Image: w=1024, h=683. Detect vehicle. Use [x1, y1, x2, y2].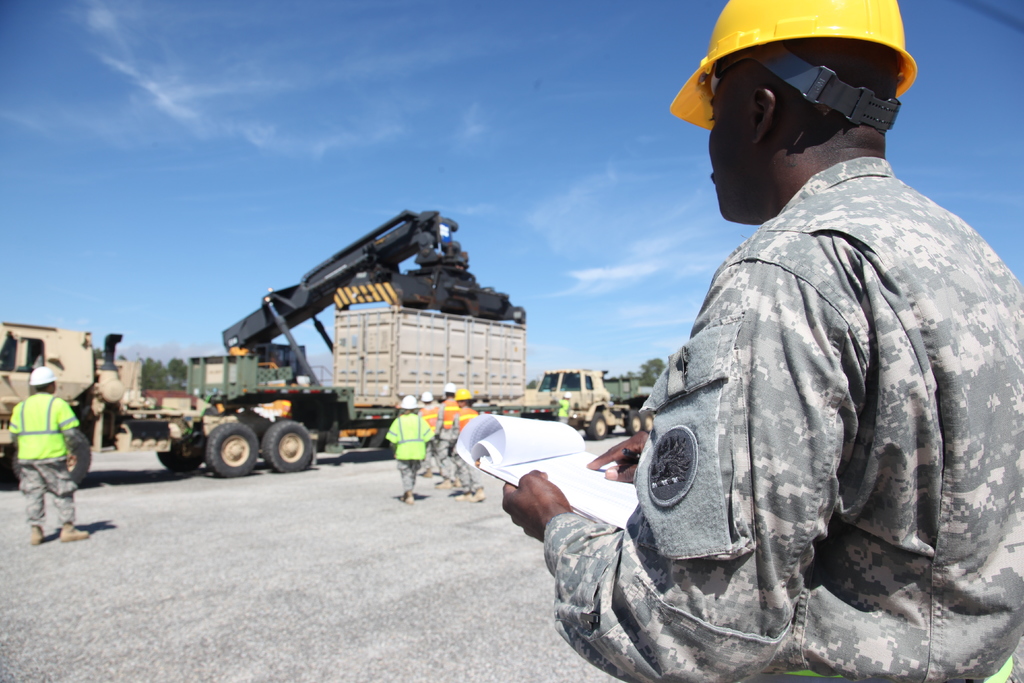
[326, 306, 526, 447].
